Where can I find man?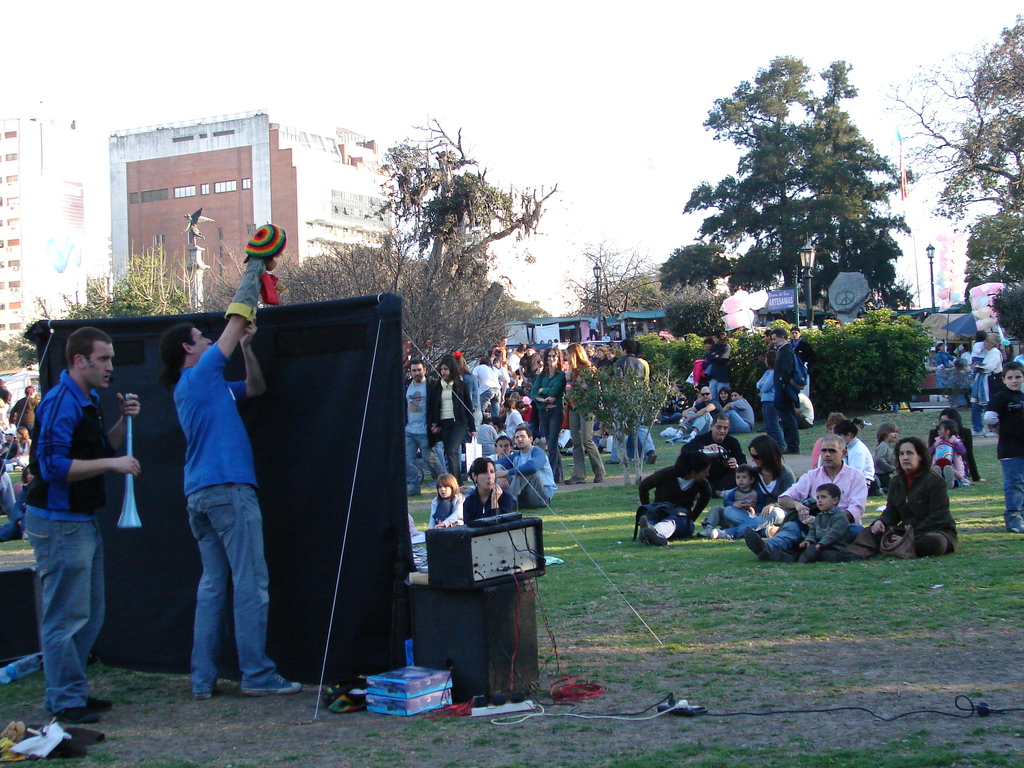
You can find it at [x1=15, y1=314, x2=141, y2=718].
